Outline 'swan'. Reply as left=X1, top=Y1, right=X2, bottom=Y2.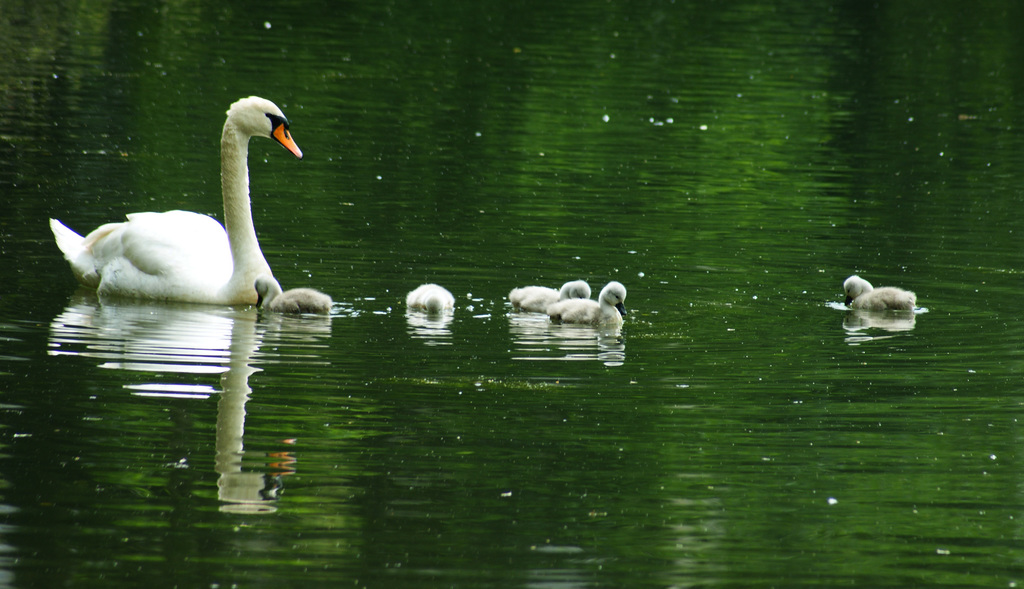
left=514, top=278, right=590, bottom=320.
